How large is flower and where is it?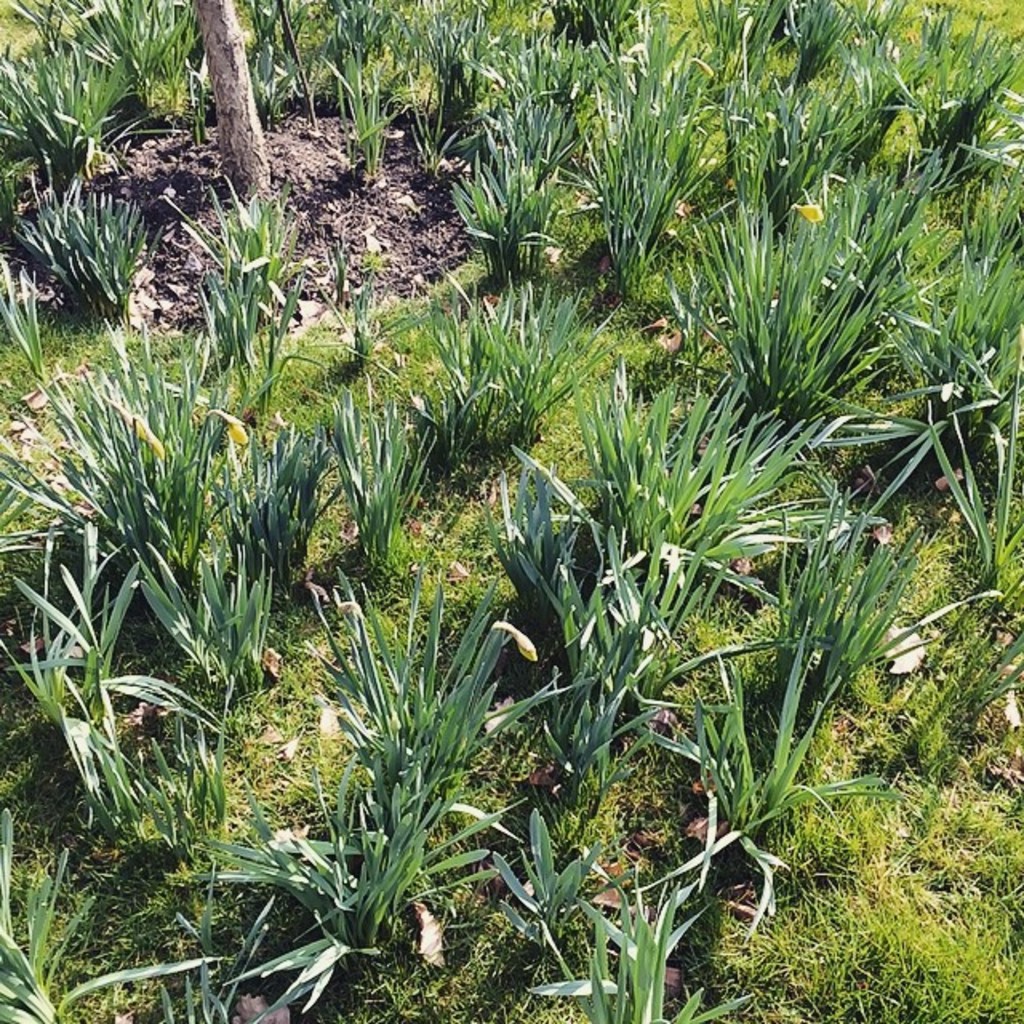
Bounding box: box=[496, 619, 539, 662].
